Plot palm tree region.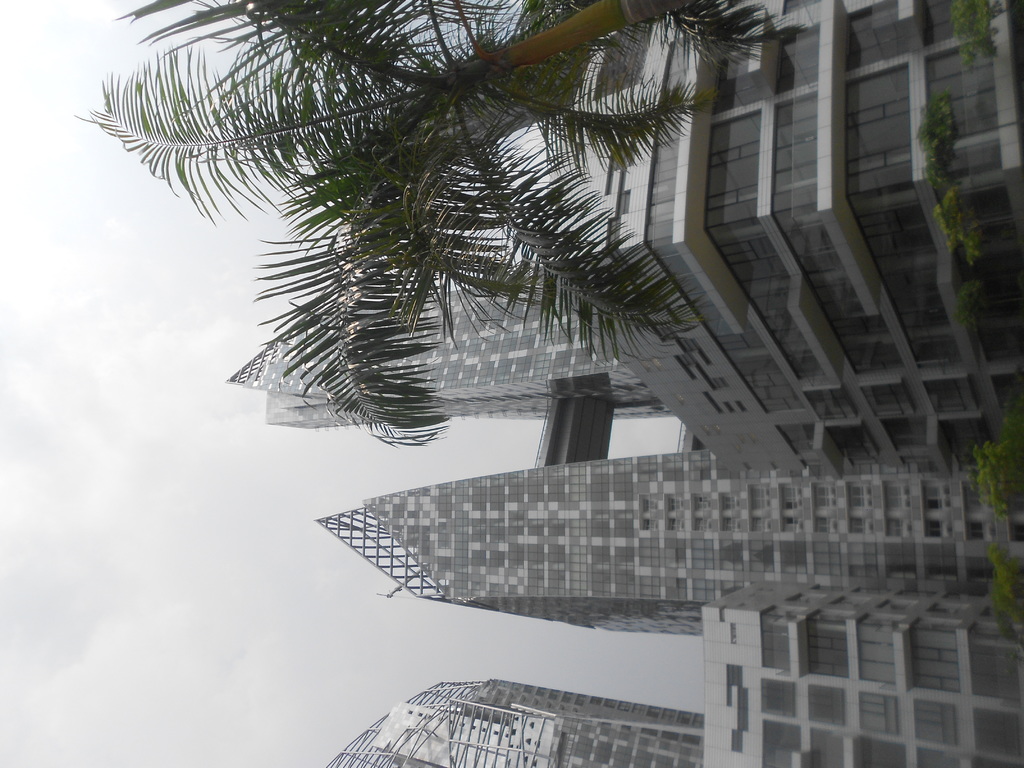
Plotted at 897:109:1012:252.
